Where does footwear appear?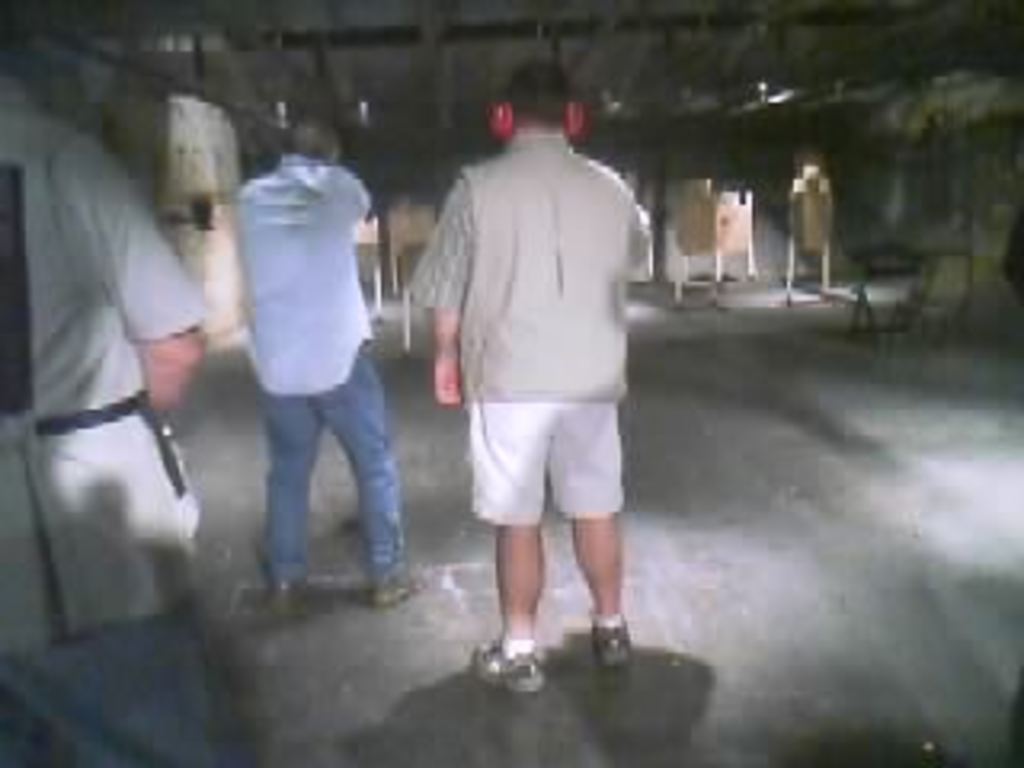
Appears at 477:630:544:688.
